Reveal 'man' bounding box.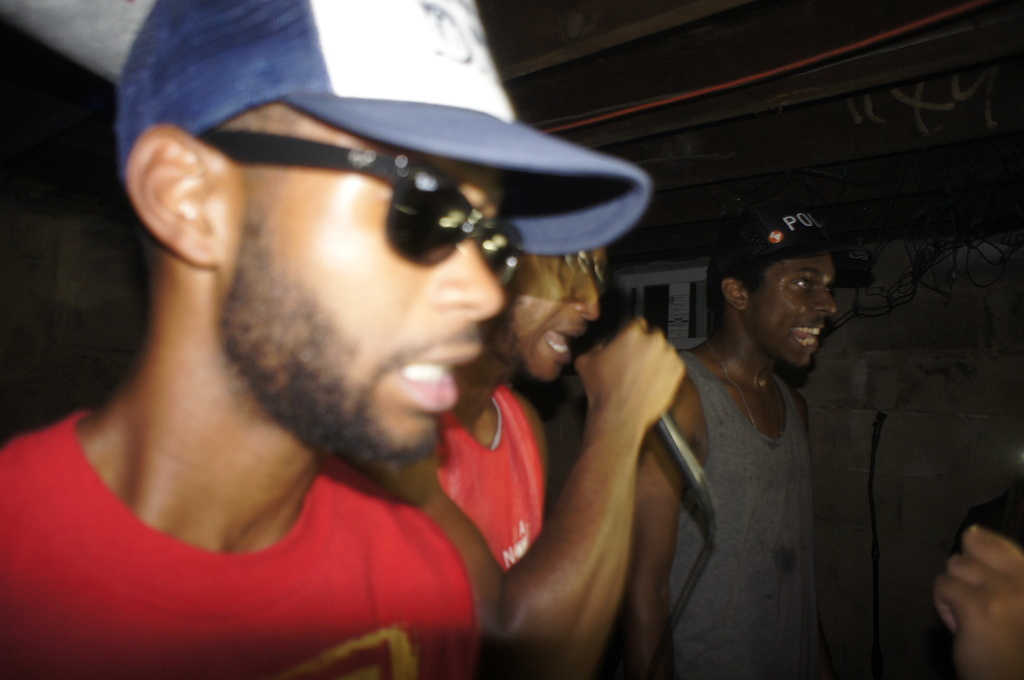
Revealed: 624:206:876:679.
